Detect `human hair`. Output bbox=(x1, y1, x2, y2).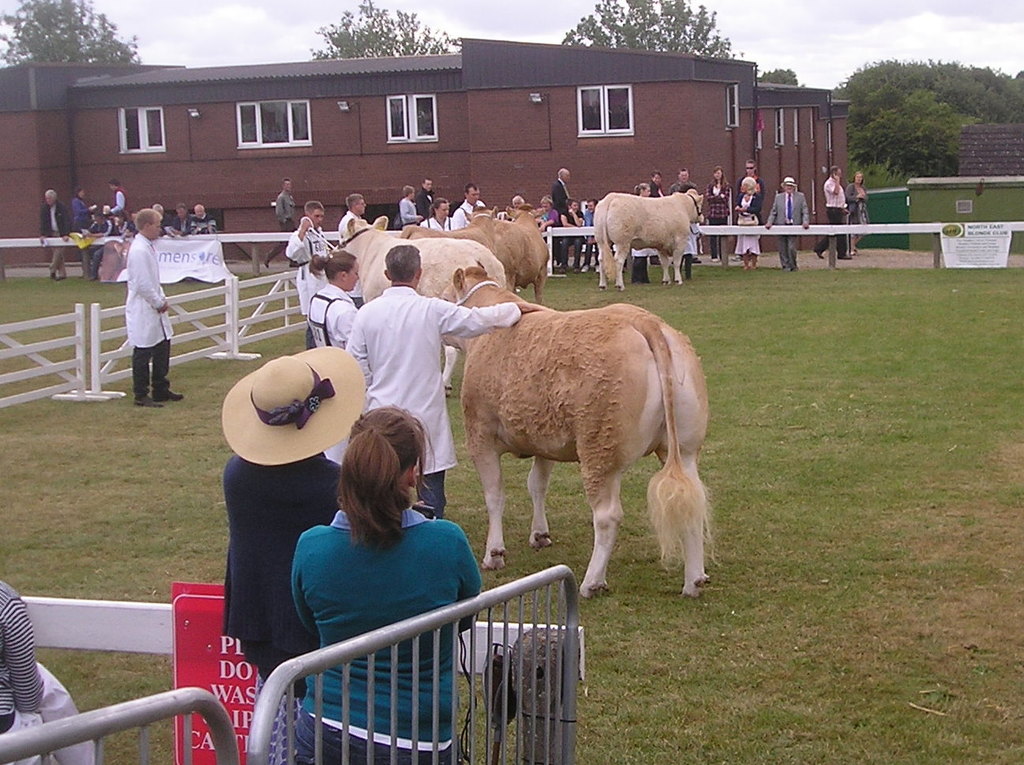
bbox=(134, 207, 162, 232).
